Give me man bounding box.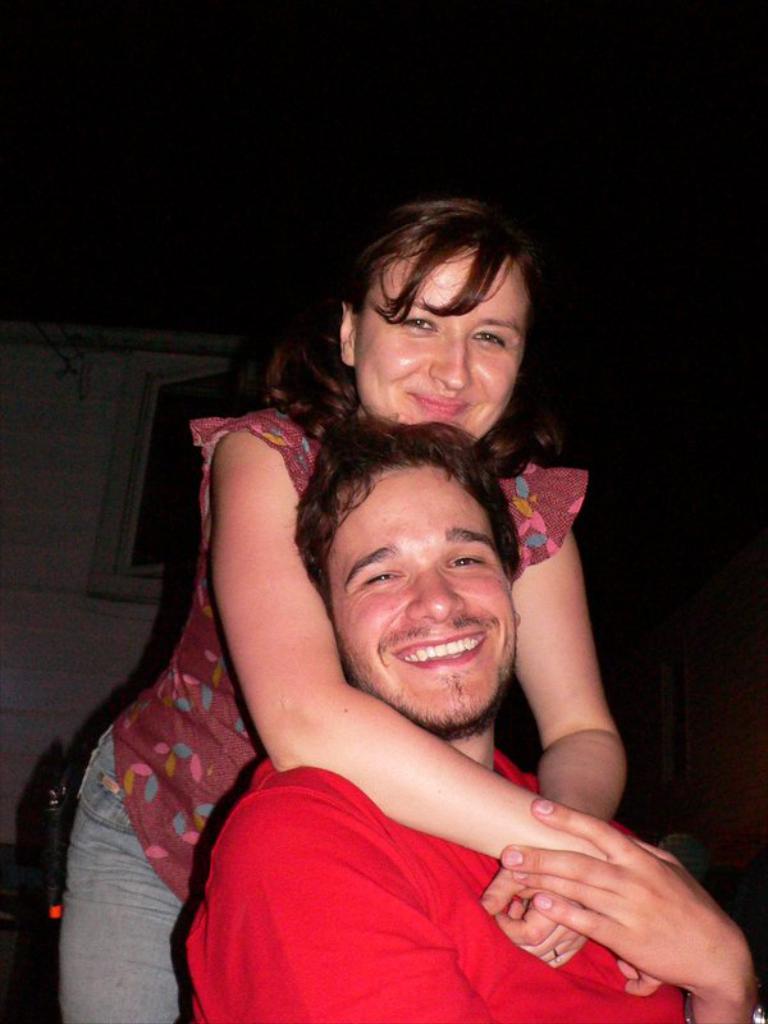
[x1=169, y1=410, x2=709, y2=1023].
